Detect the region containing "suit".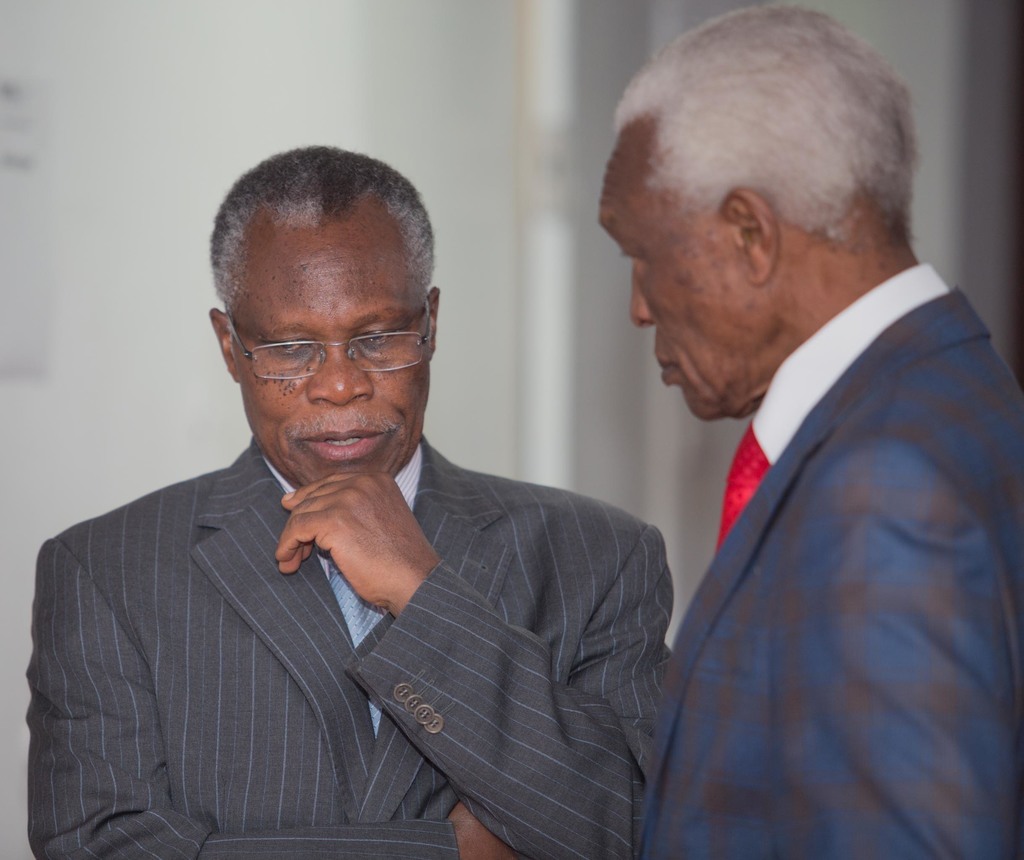
(604,190,1010,859).
